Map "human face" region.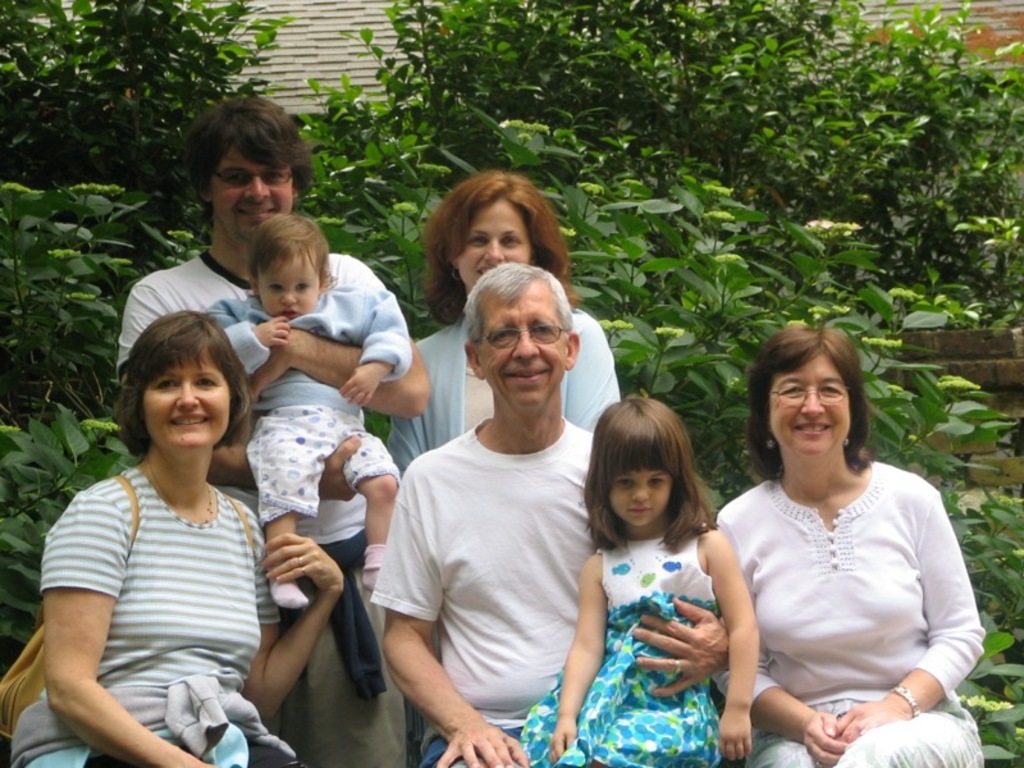
Mapped to Rect(215, 159, 292, 247).
